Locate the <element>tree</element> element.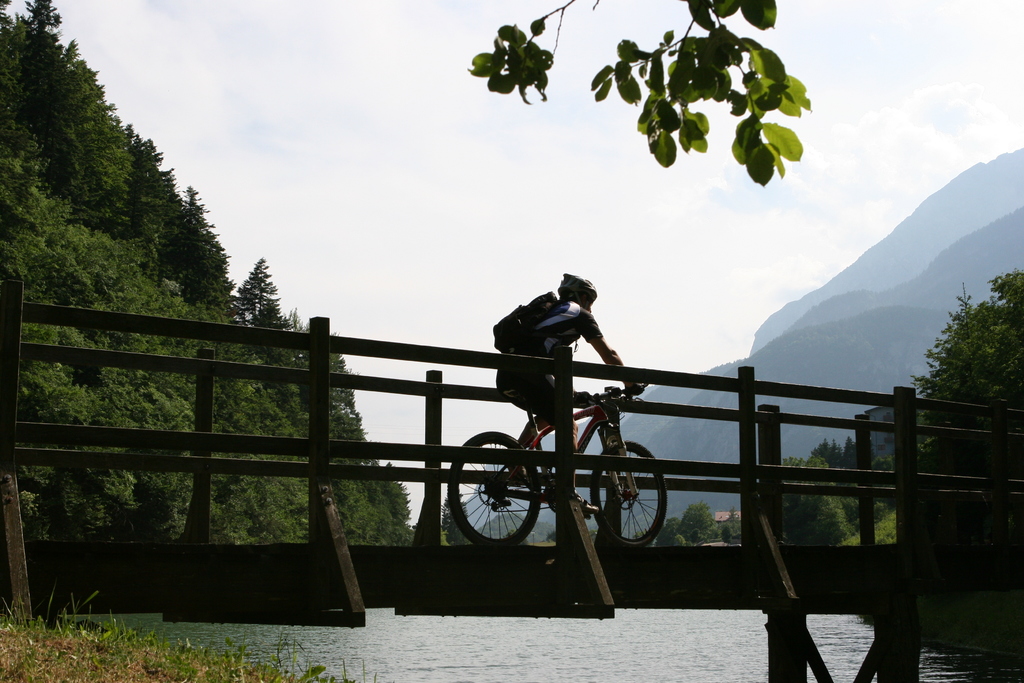
Element bbox: bbox=[195, 325, 323, 552].
